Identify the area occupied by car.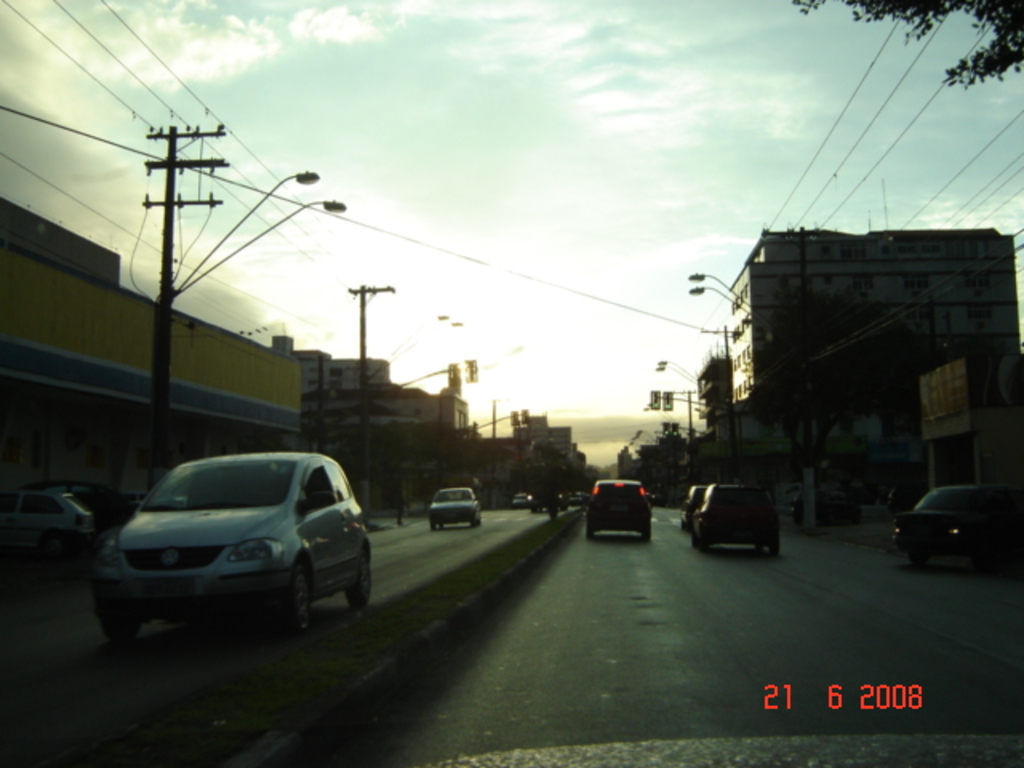
Area: locate(88, 445, 373, 634).
